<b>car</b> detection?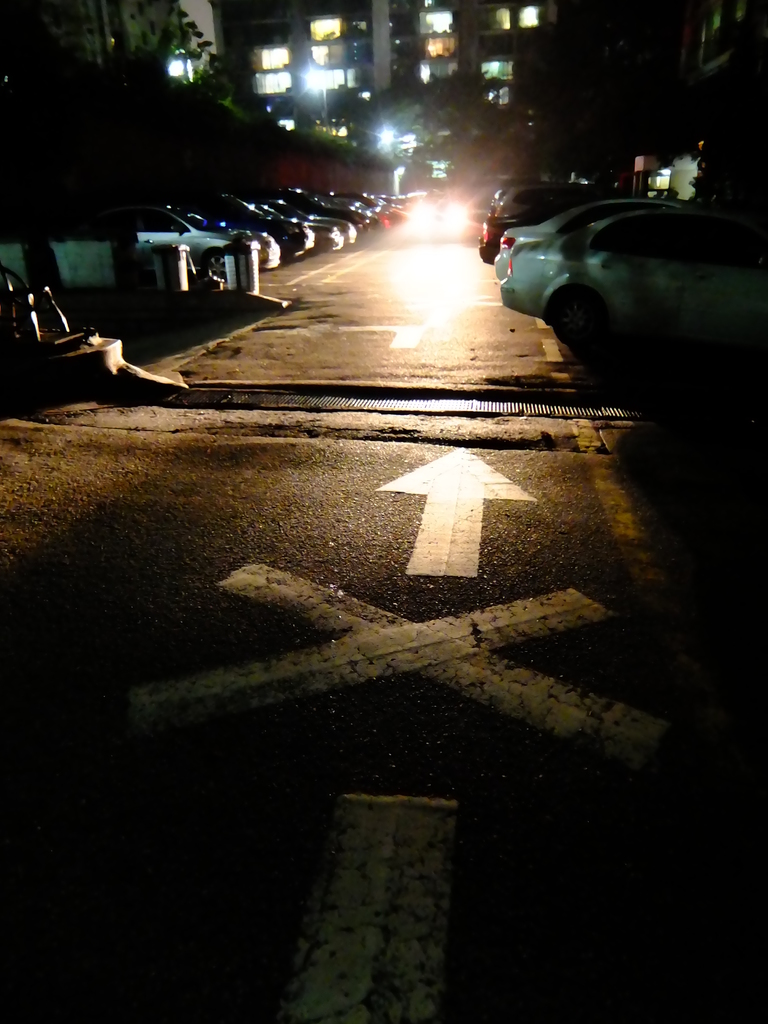
l=478, t=191, r=612, b=258
